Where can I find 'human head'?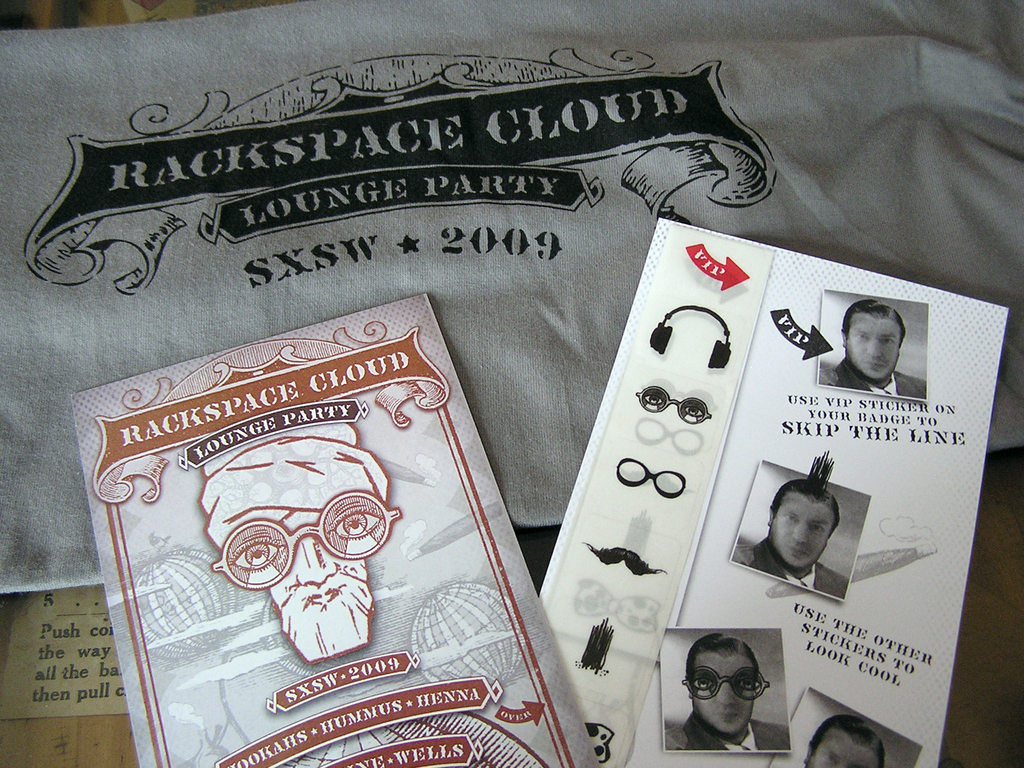
You can find it at (left=832, top=295, right=916, bottom=389).
